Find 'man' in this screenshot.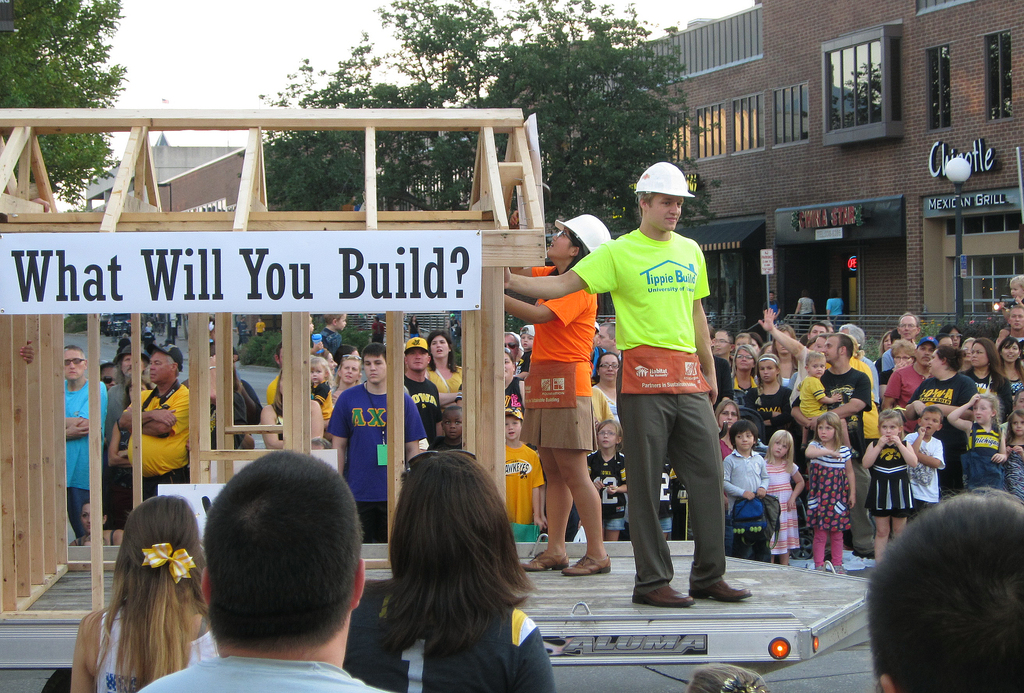
The bounding box for 'man' is {"x1": 95, "y1": 336, "x2": 157, "y2": 517}.
